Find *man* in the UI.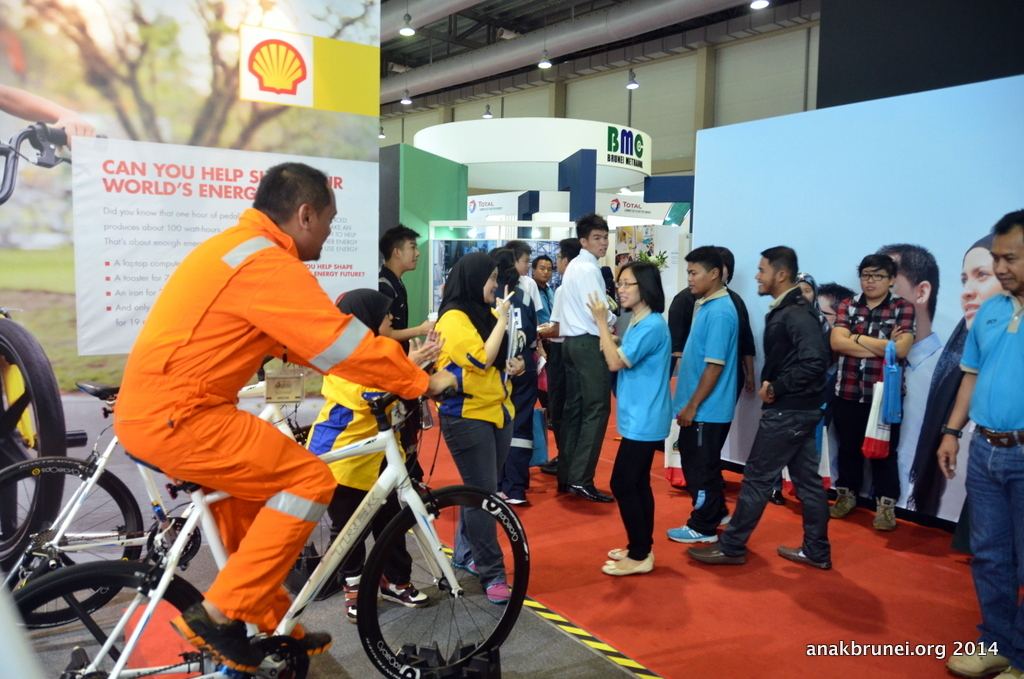
UI element at [left=532, top=236, right=585, bottom=477].
